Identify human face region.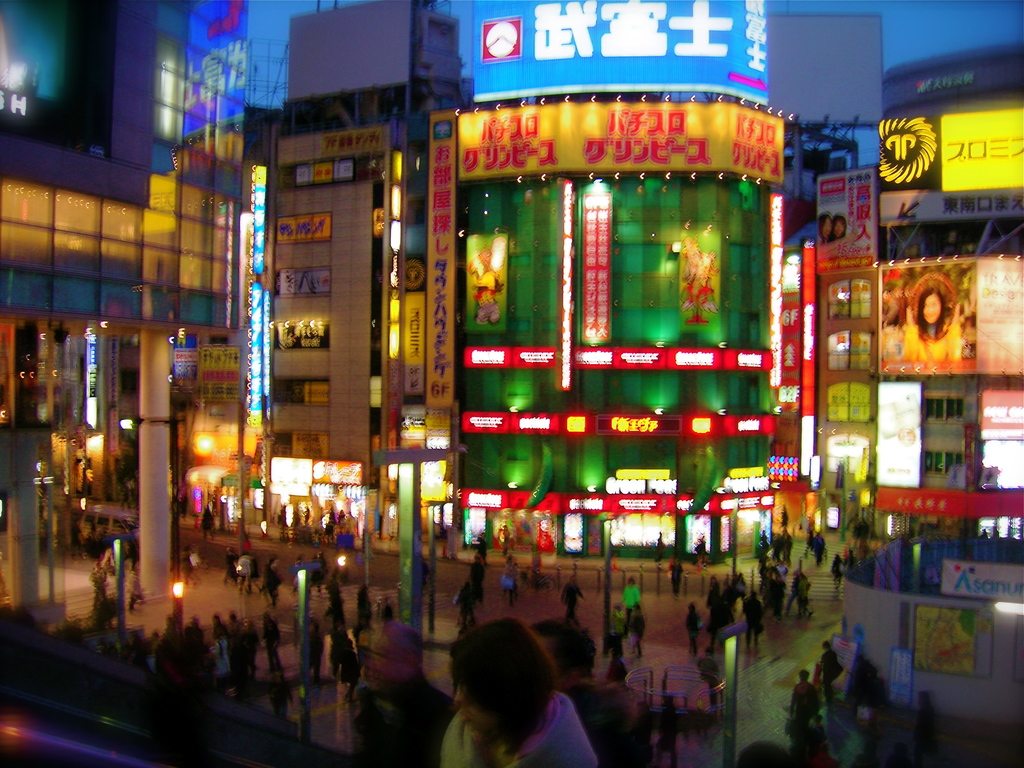
Region: 836:220:847:236.
